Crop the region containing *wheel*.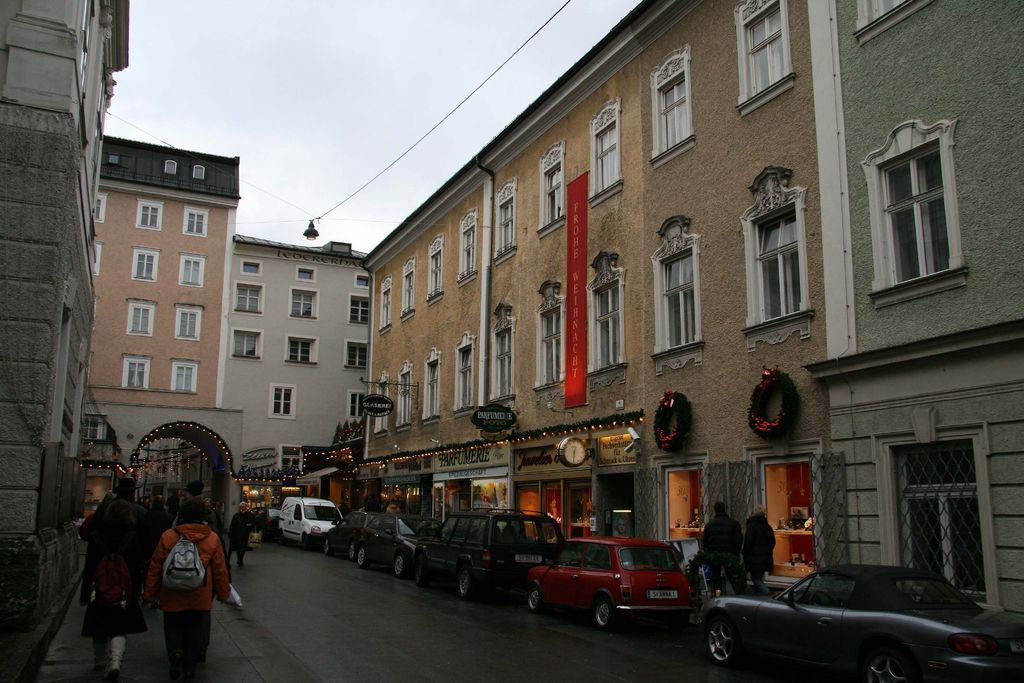
Crop region: box=[571, 557, 585, 566].
